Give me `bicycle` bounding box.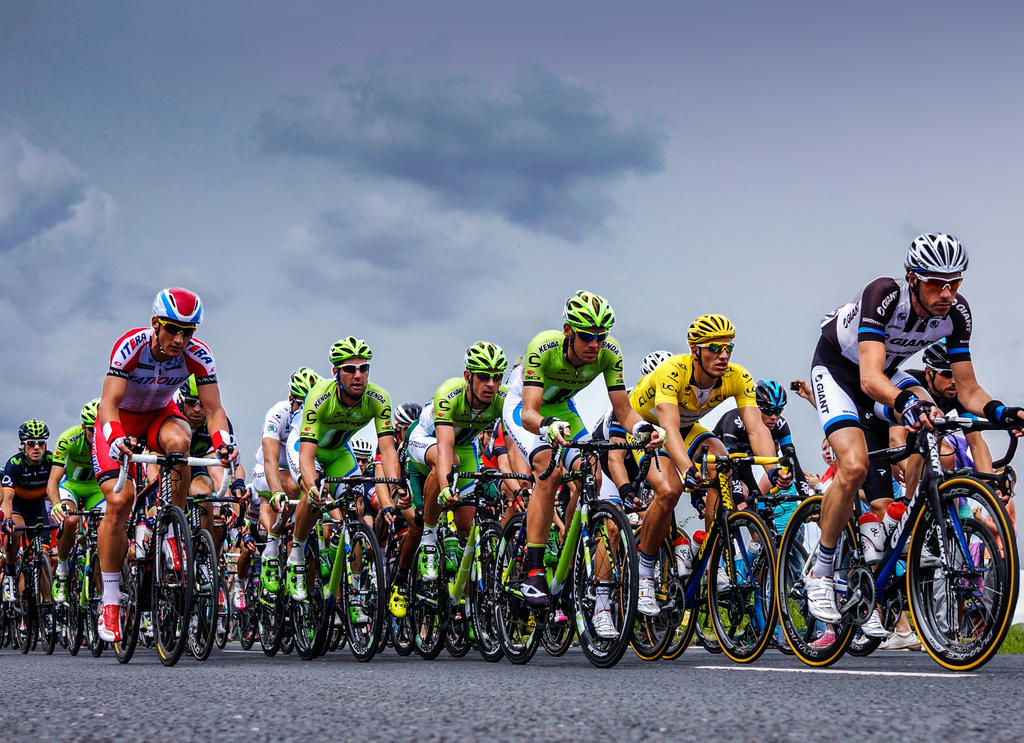
101/442/213/671.
